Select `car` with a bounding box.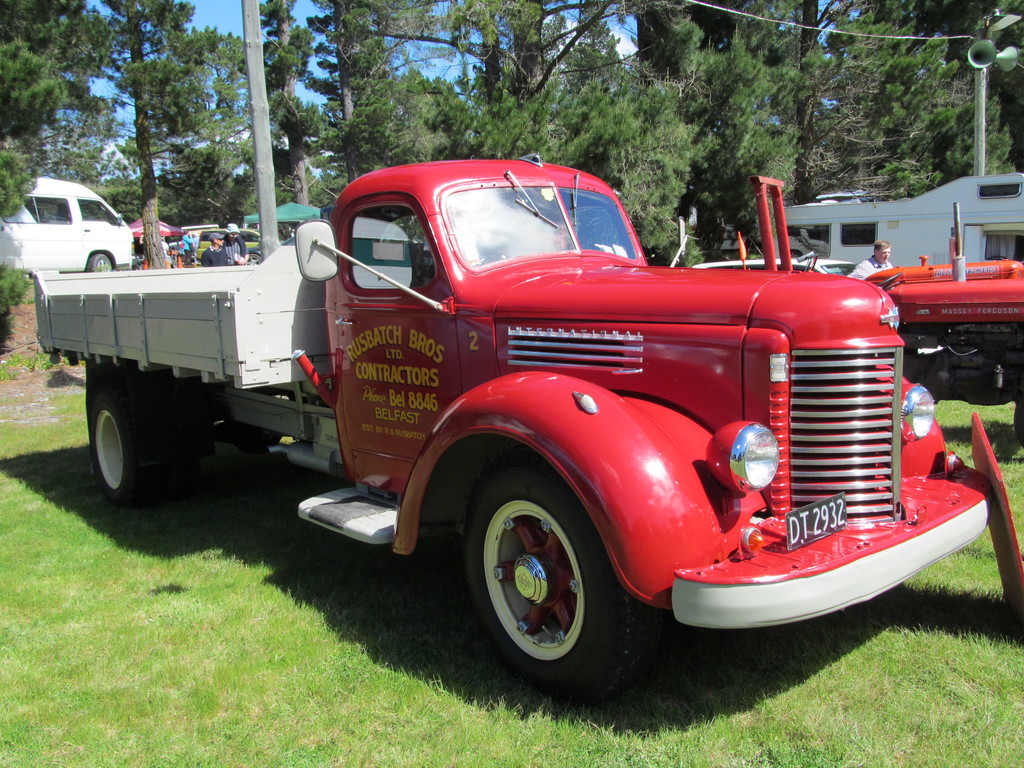
<box>195,230,259,263</box>.
